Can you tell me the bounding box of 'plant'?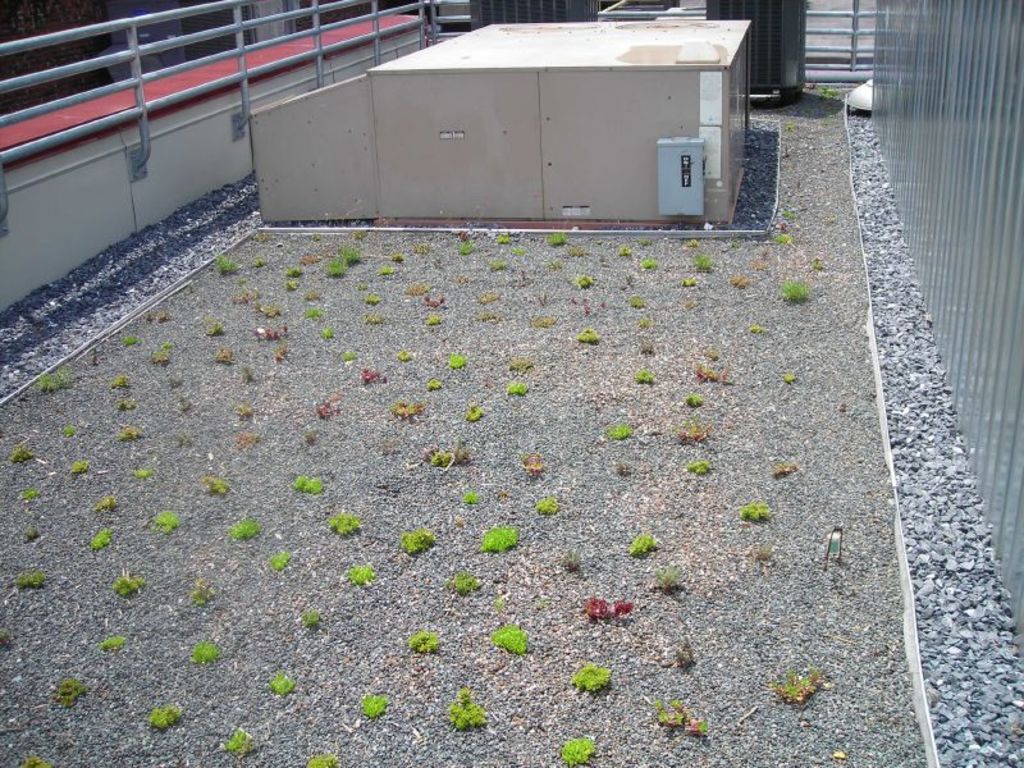
[x1=246, y1=257, x2=270, y2=273].
